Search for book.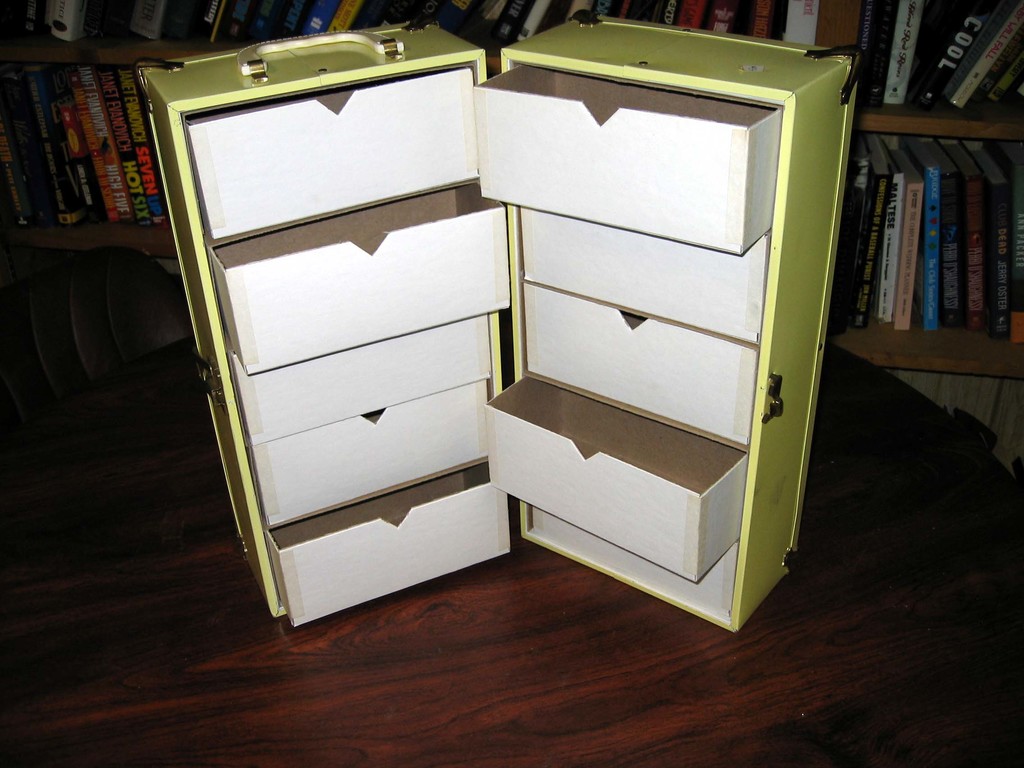
Found at bbox(77, 65, 131, 219).
